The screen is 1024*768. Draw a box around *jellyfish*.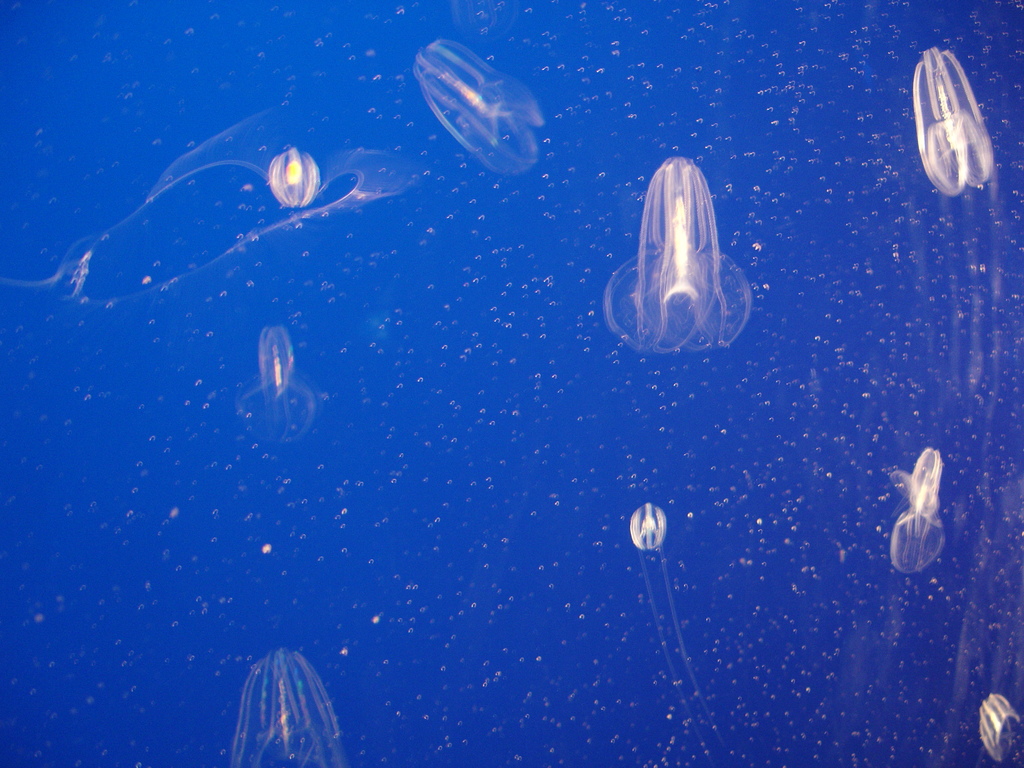
bbox(911, 49, 989, 197).
